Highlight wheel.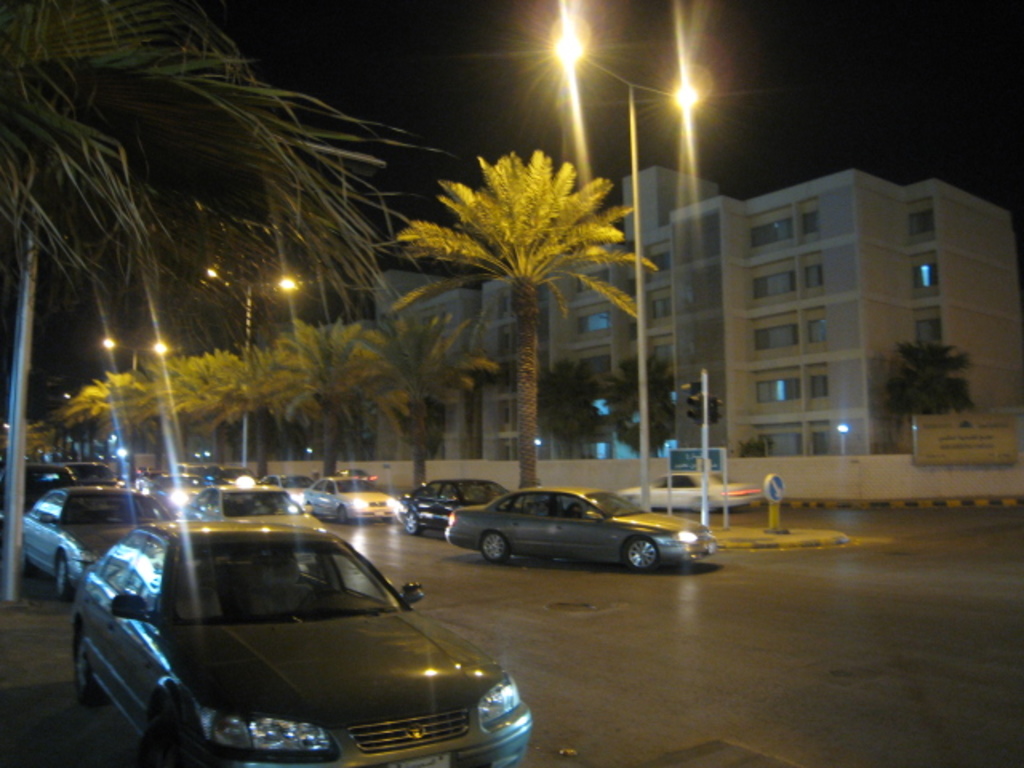
Highlighted region: l=482, t=534, r=507, b=560.
